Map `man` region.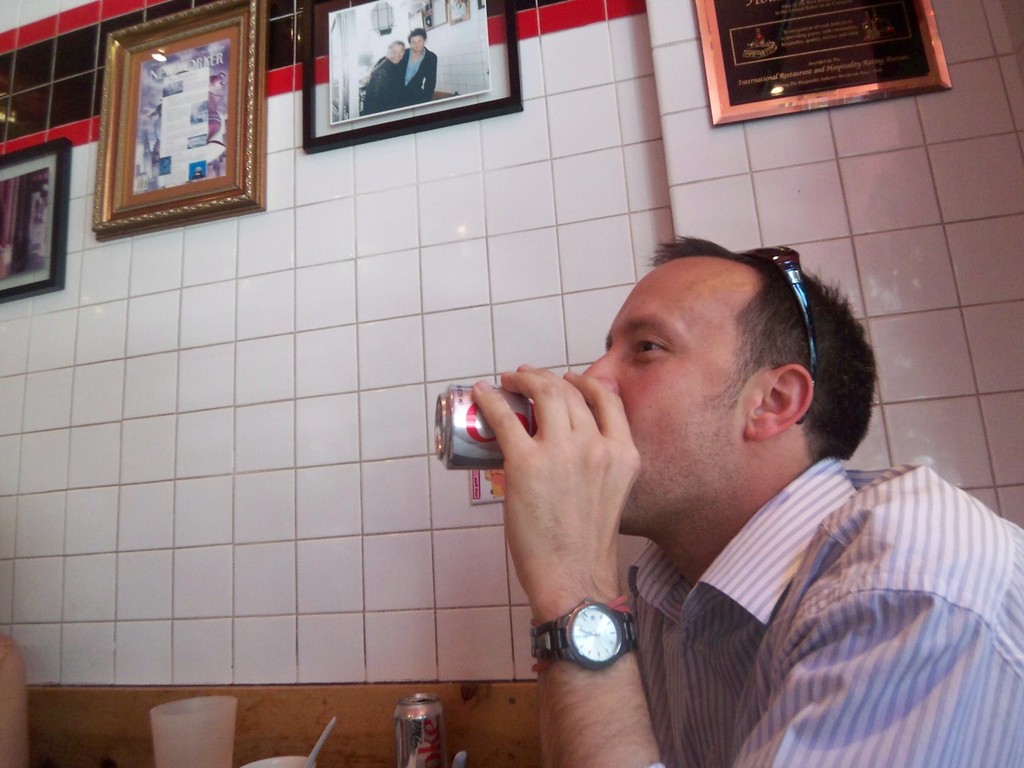
Mapped to box=[360, 36, 404, 118].
